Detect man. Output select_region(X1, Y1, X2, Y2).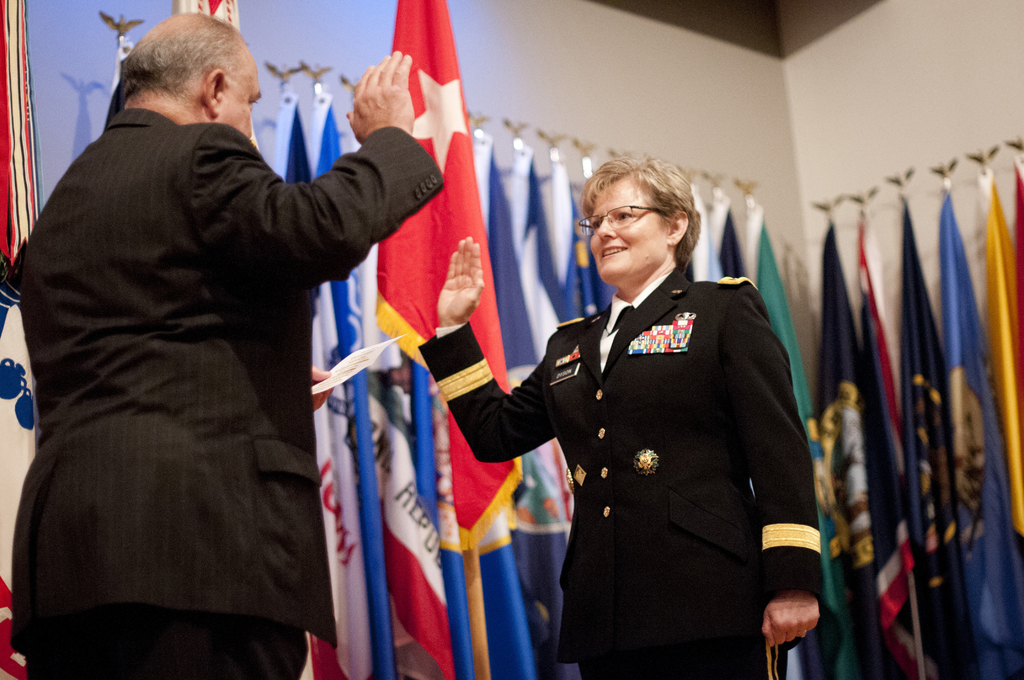
select_region(10, 13, 445, 679).
